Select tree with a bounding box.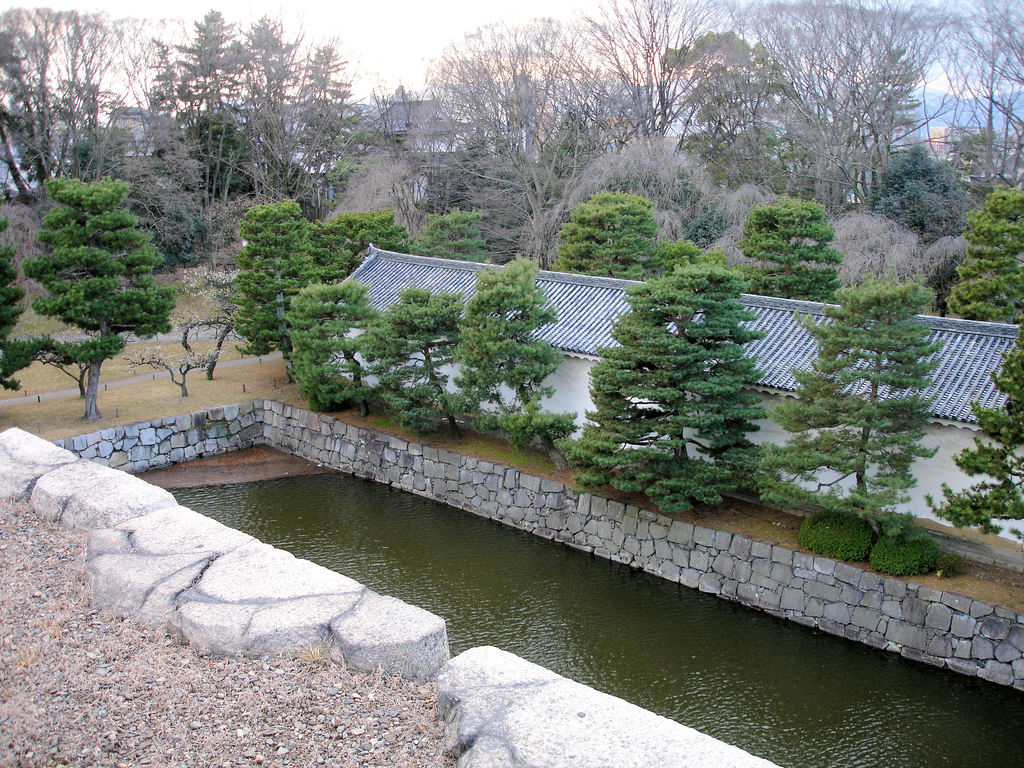
bbox=[291, 282, 378, 415].
